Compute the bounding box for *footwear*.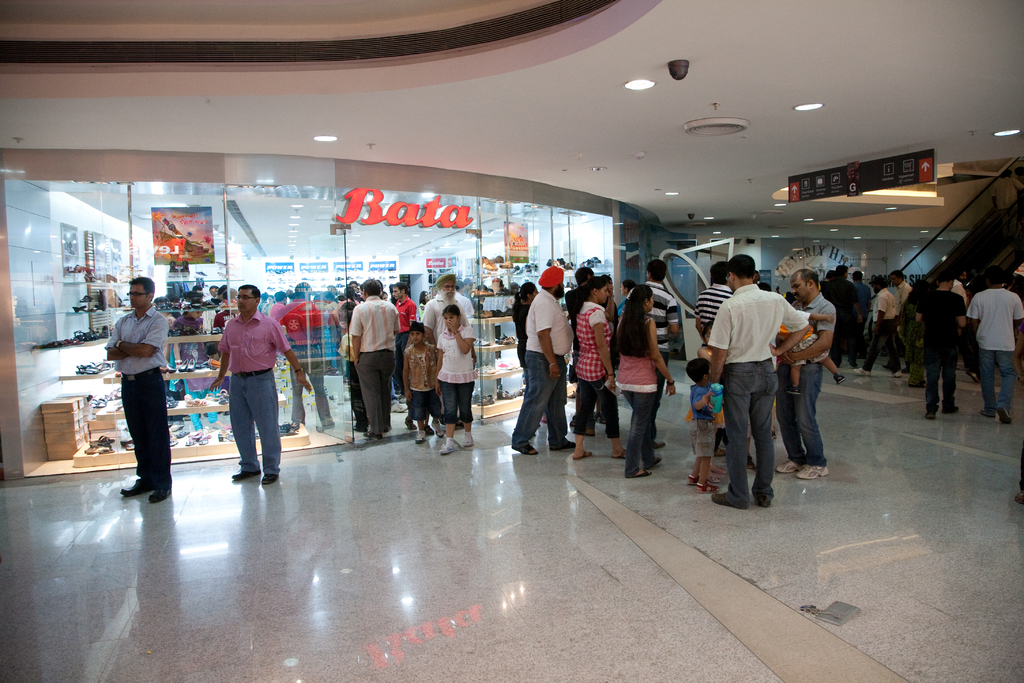
232 470 260 477.
